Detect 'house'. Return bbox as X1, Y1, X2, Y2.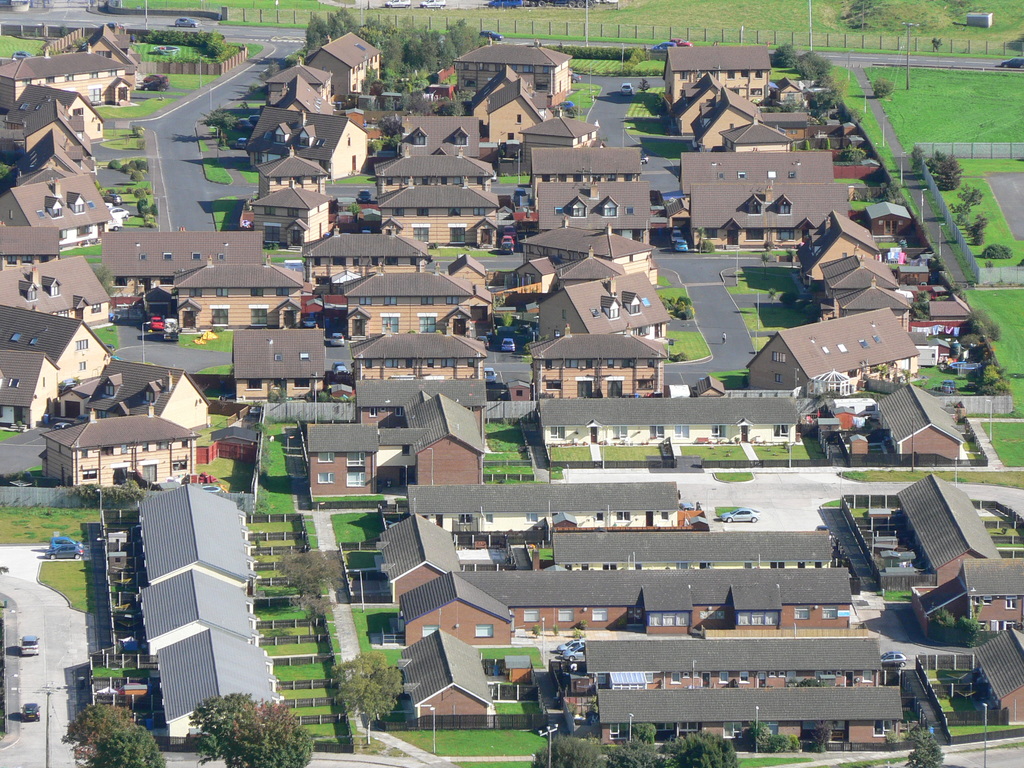
493, 86, 545, 146.
